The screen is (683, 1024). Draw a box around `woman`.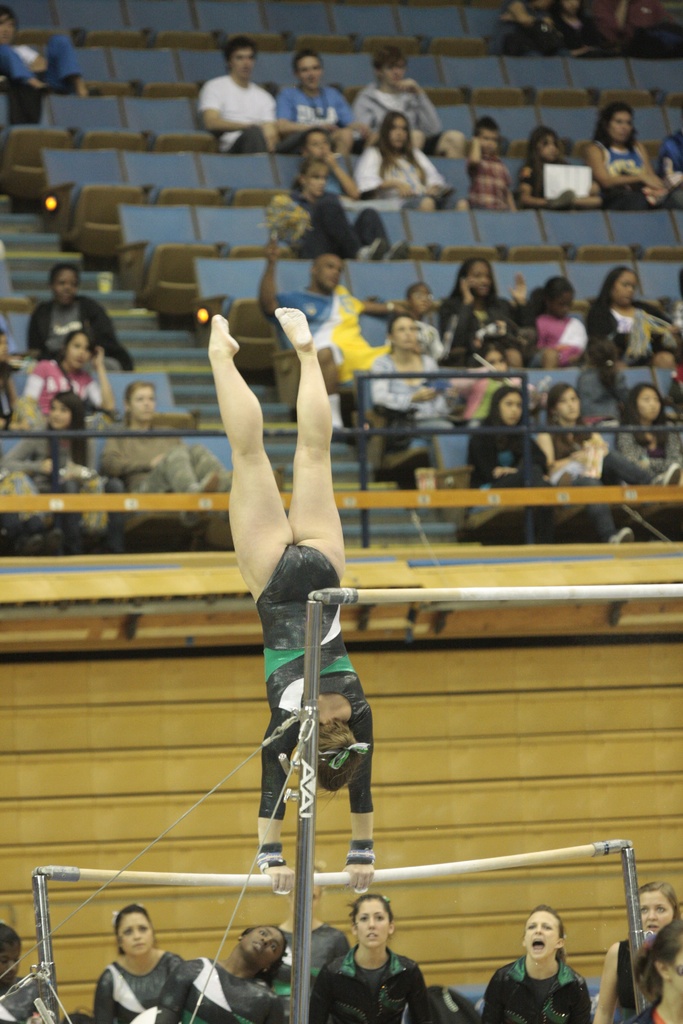
[315,892,426,1023].
